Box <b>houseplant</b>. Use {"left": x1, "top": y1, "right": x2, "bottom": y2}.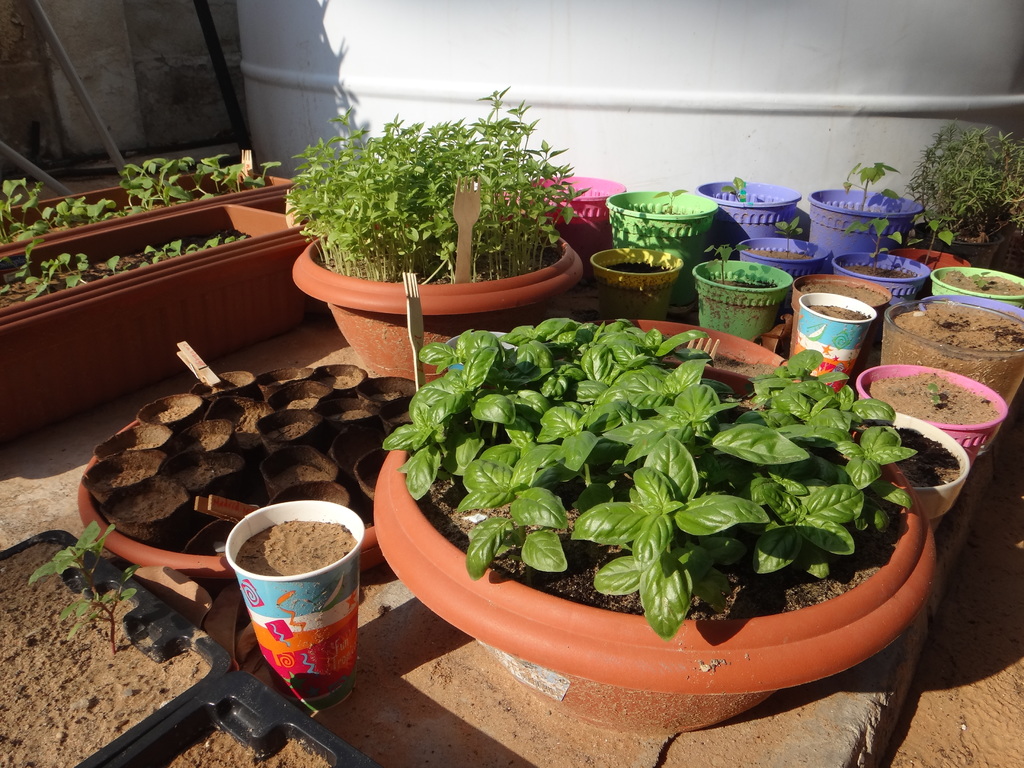
{"left": 937, "top": 266, "right": 1023, "bottom": 314}.
